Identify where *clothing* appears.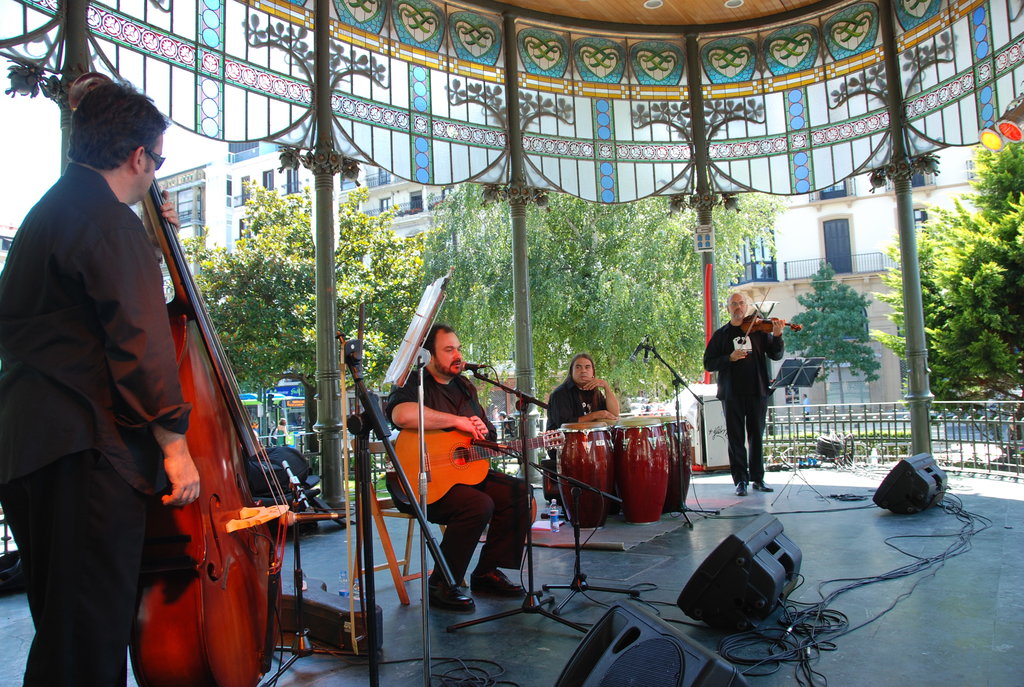
Appears at <region>703, 319, 787, 475</region>.
